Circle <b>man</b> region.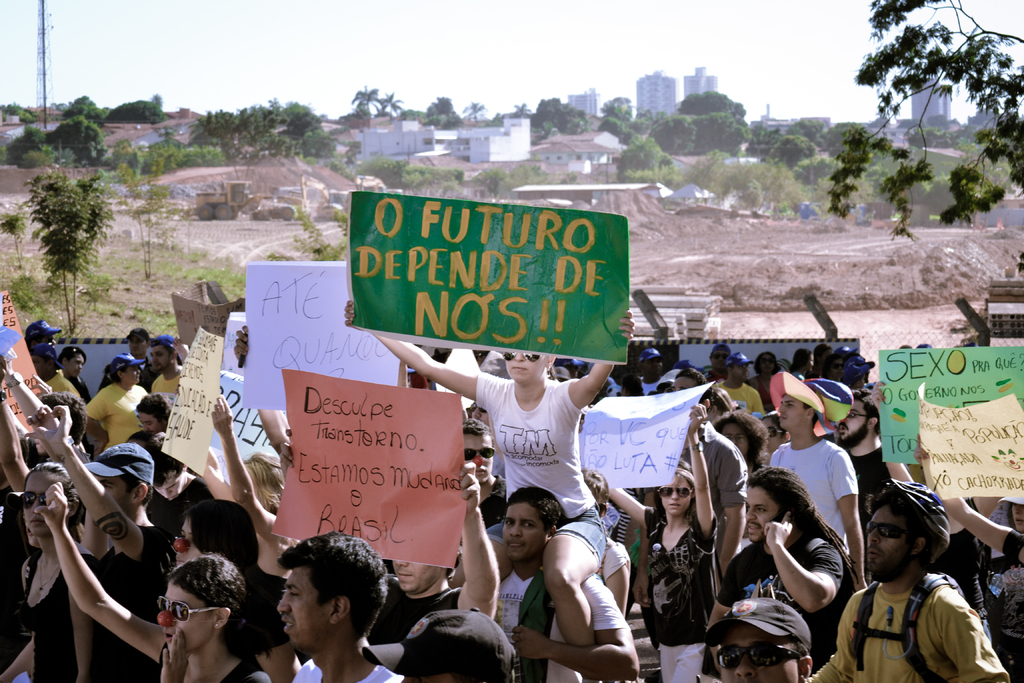
Region: (x1=671, y1=367, x2=746, y2=573).
